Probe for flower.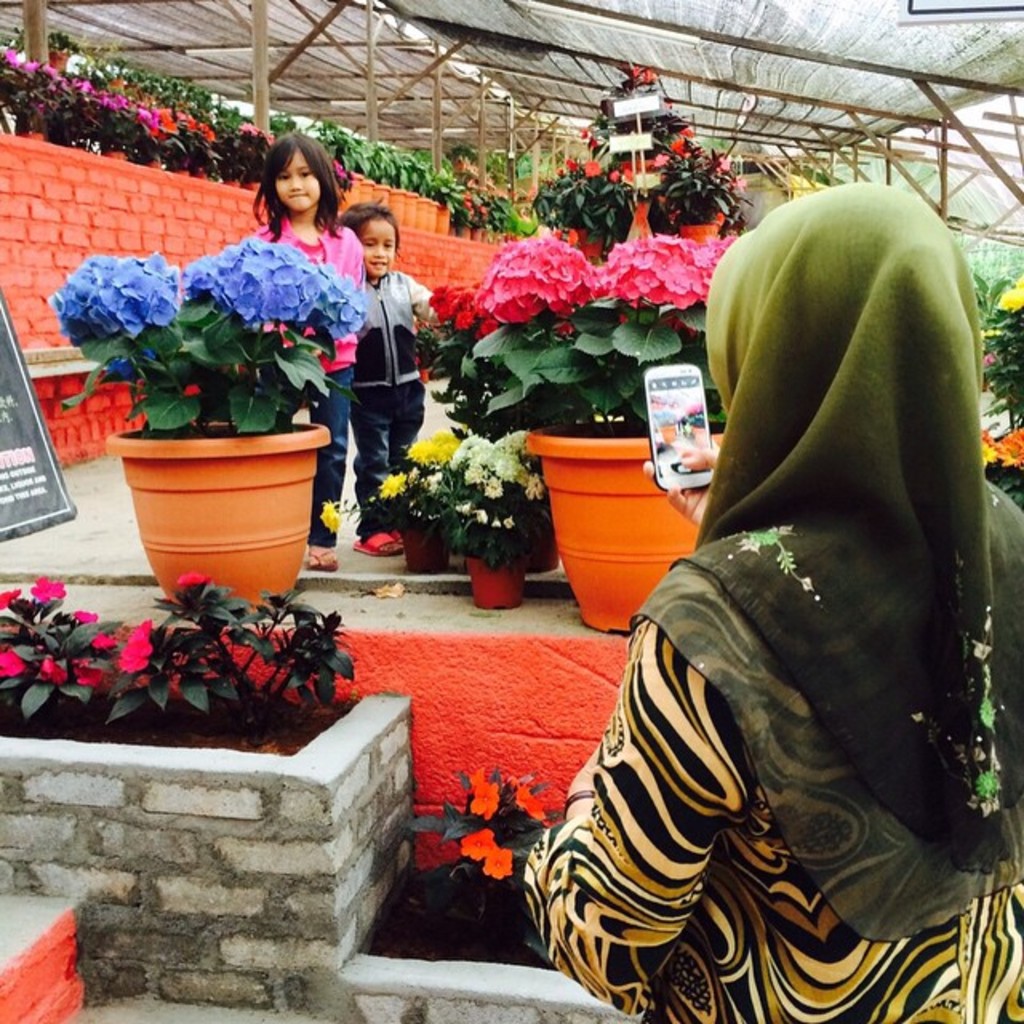
Probe result: 318 499 341 533.
